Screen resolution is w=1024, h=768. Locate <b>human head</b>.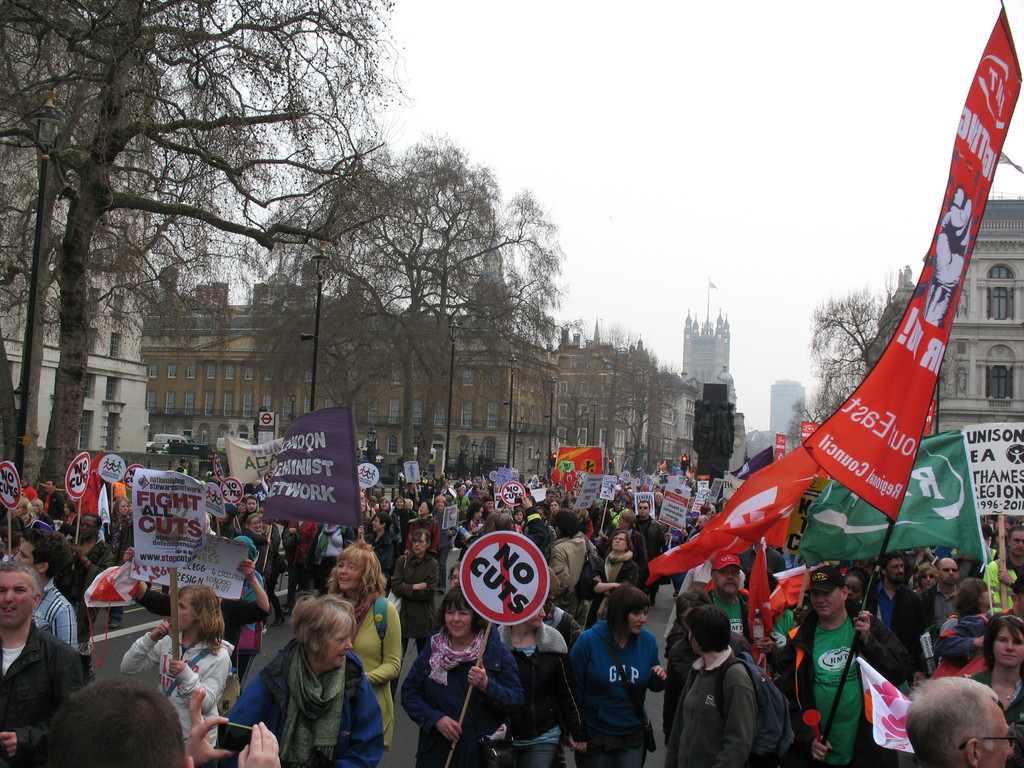
box=[78, 514, 102, 539].
